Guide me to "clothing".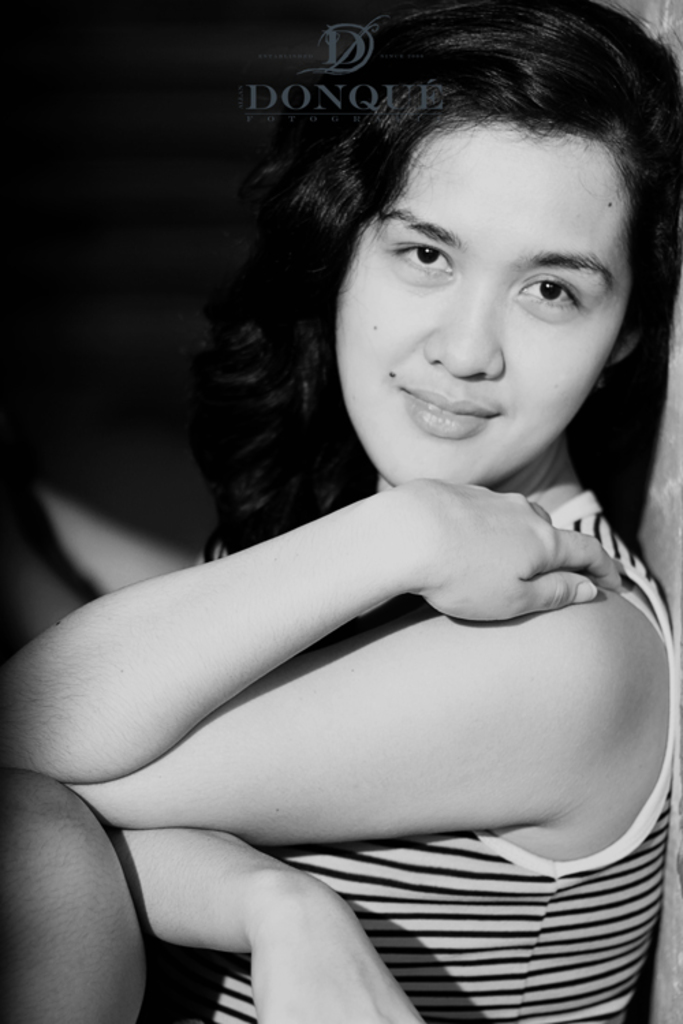
Guidance: {"left": 212, "top": 471, "right": 682, "bottom": 1023}.
